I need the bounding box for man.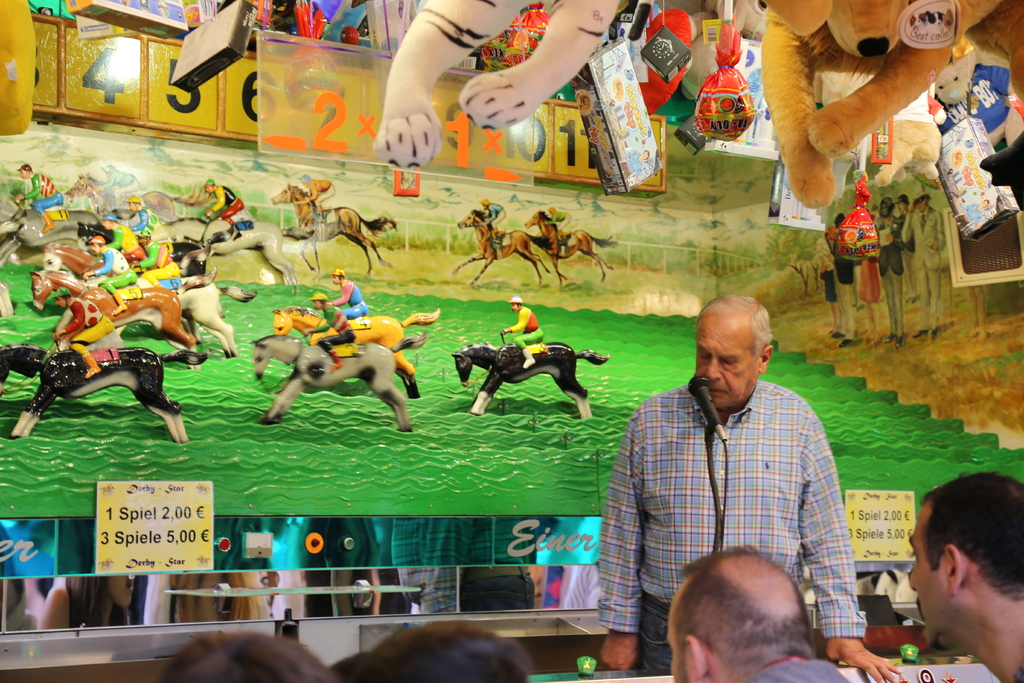
Here it is: left=301, top=287, right=355, bottom=372.
